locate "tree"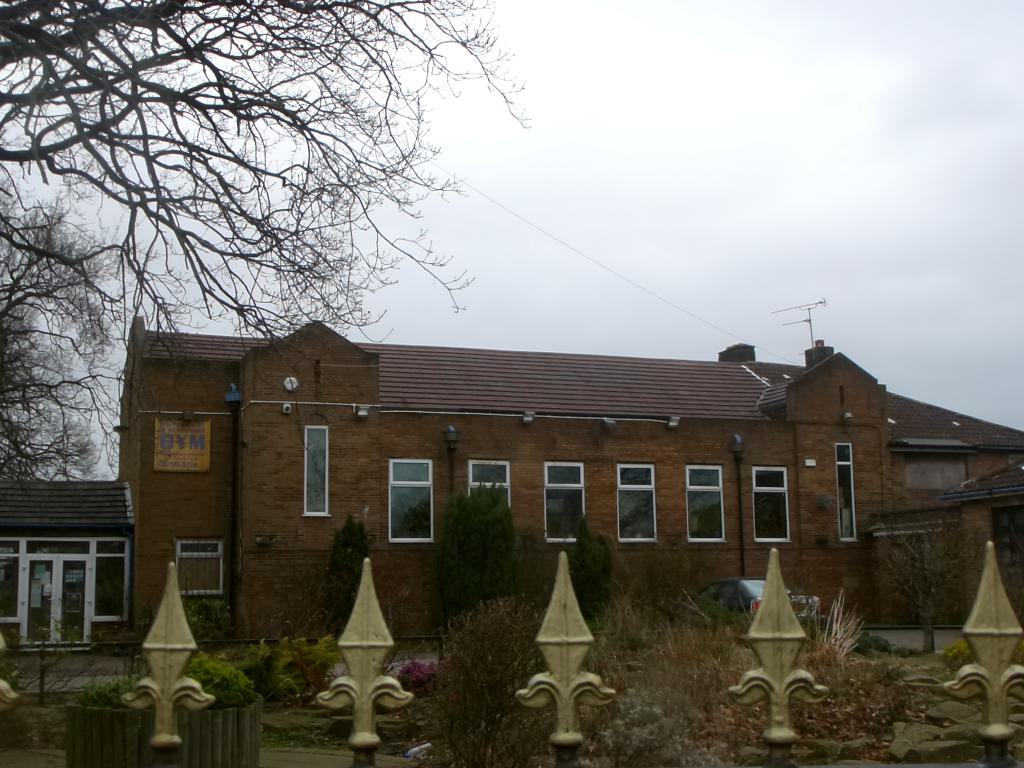
{"left": 0, "top": 180, "right": 128, "bottom": 477}
